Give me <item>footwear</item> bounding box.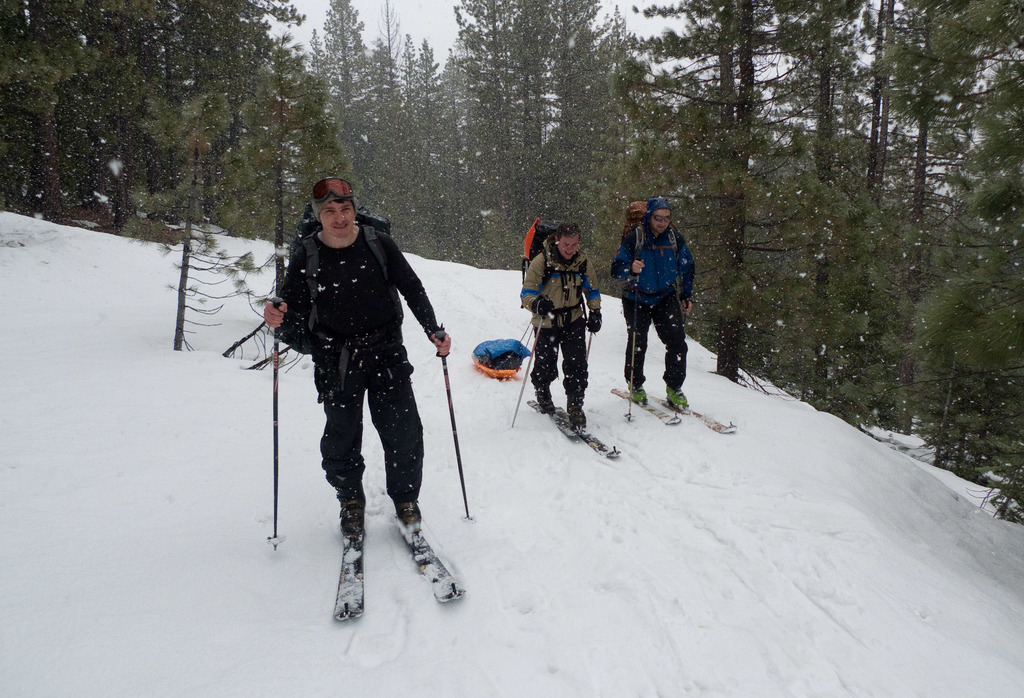
[x1=563, y1=397, x2=584, y2=432].
